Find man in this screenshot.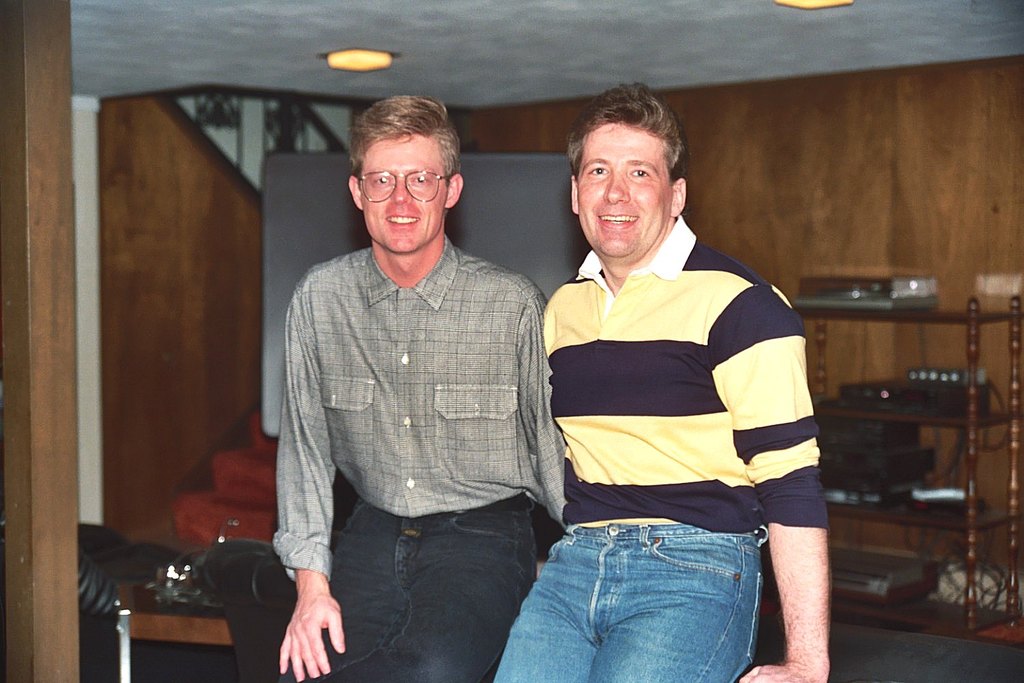
The bounding box for man is locate(474, 115, 844, 682).
